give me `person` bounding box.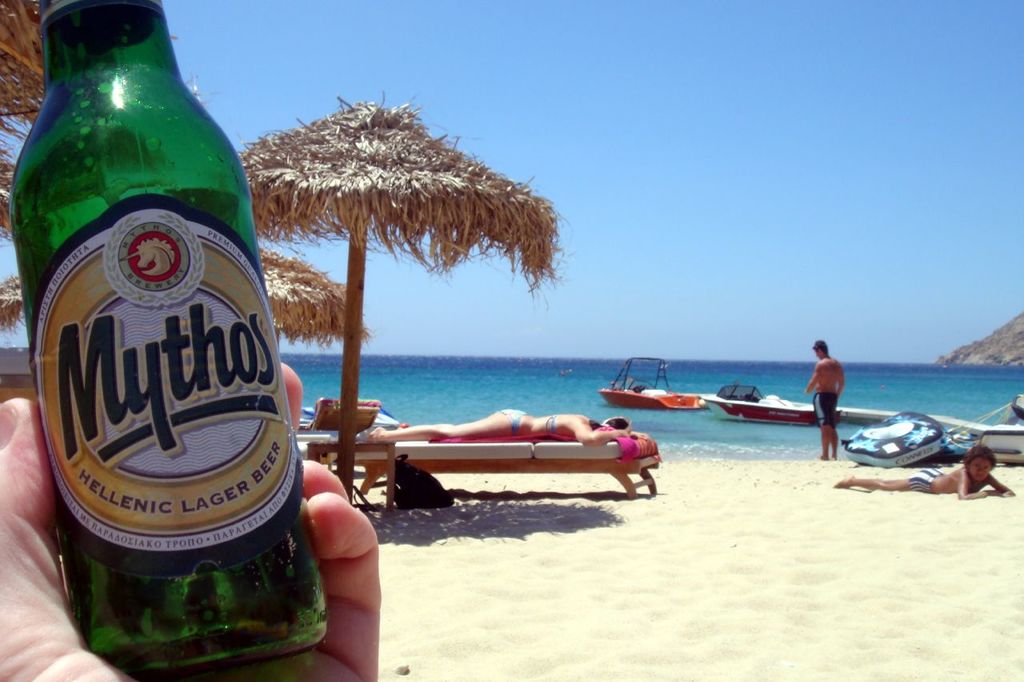
[x1=0, y1=350, x2=387, y2=681].
